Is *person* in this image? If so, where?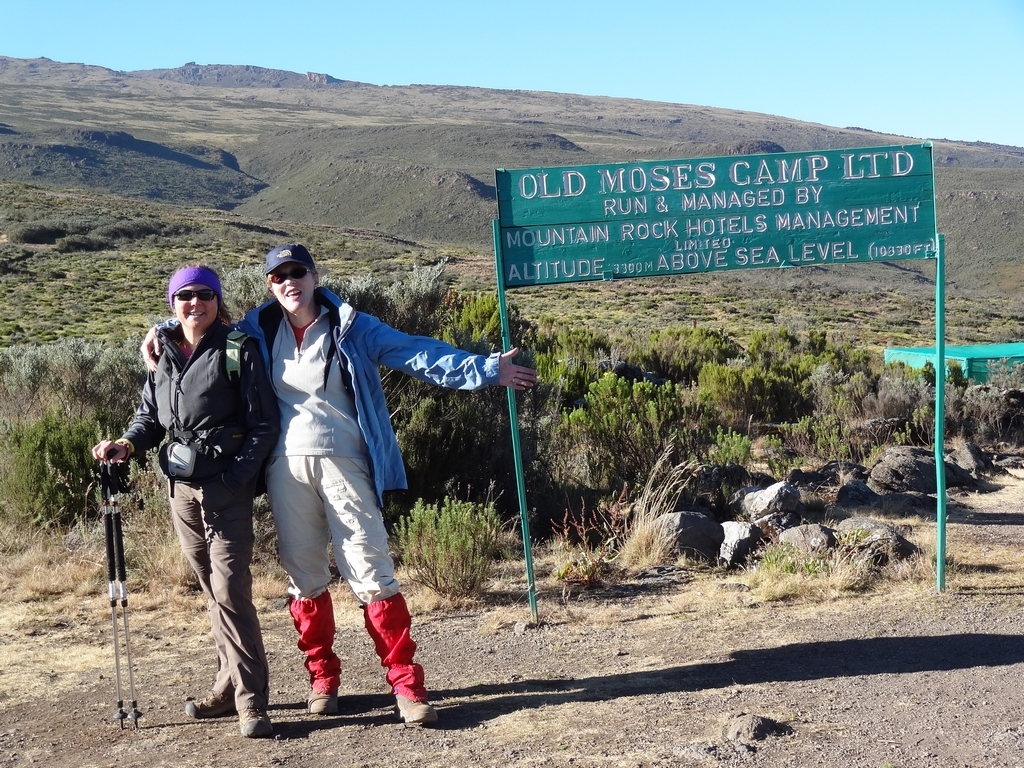
Yes, at [86, 259, 286, 730].
